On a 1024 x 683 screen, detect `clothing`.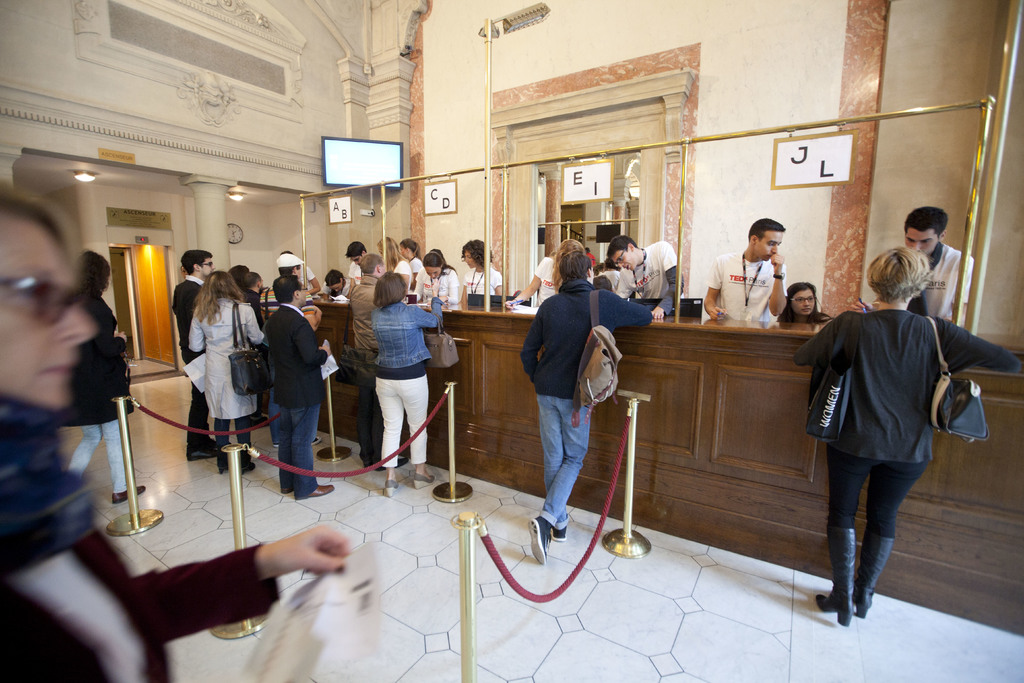
BBox(172, 274, 203, 451).
